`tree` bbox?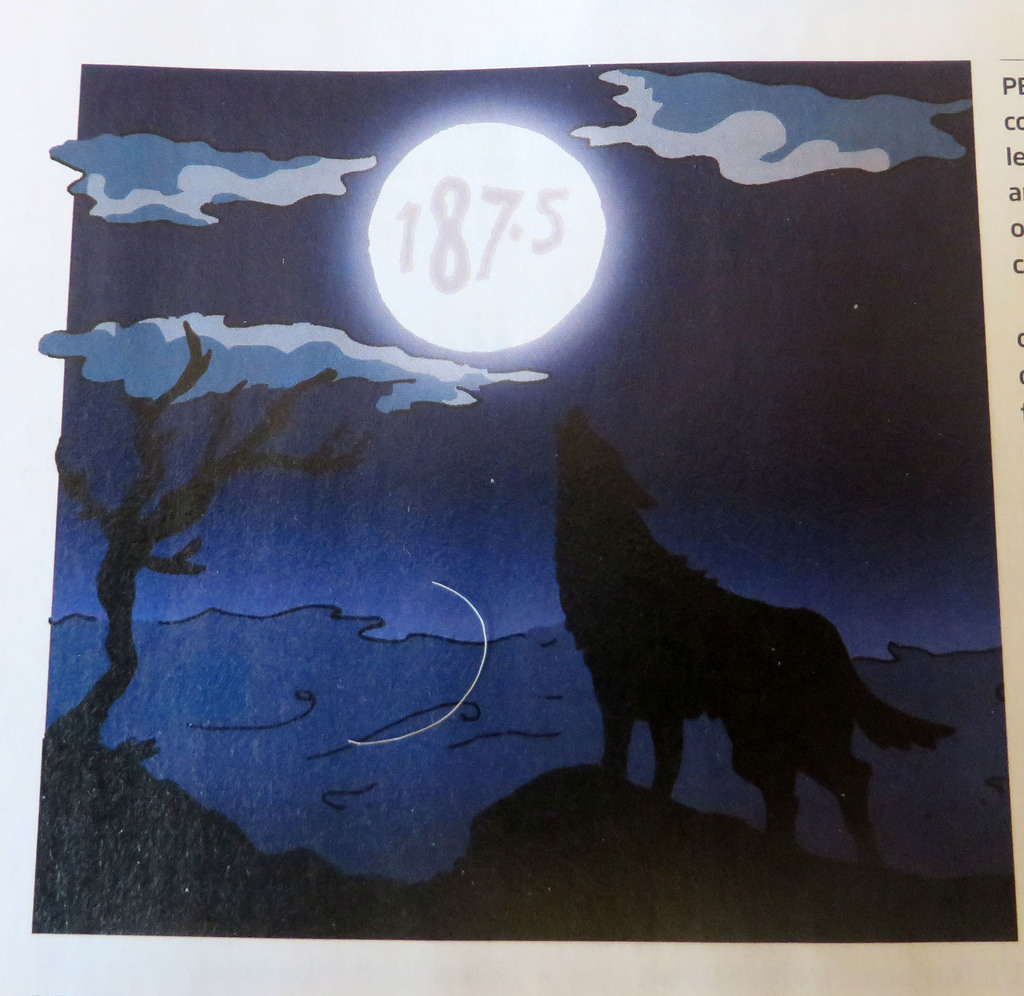
55,314,377,740
